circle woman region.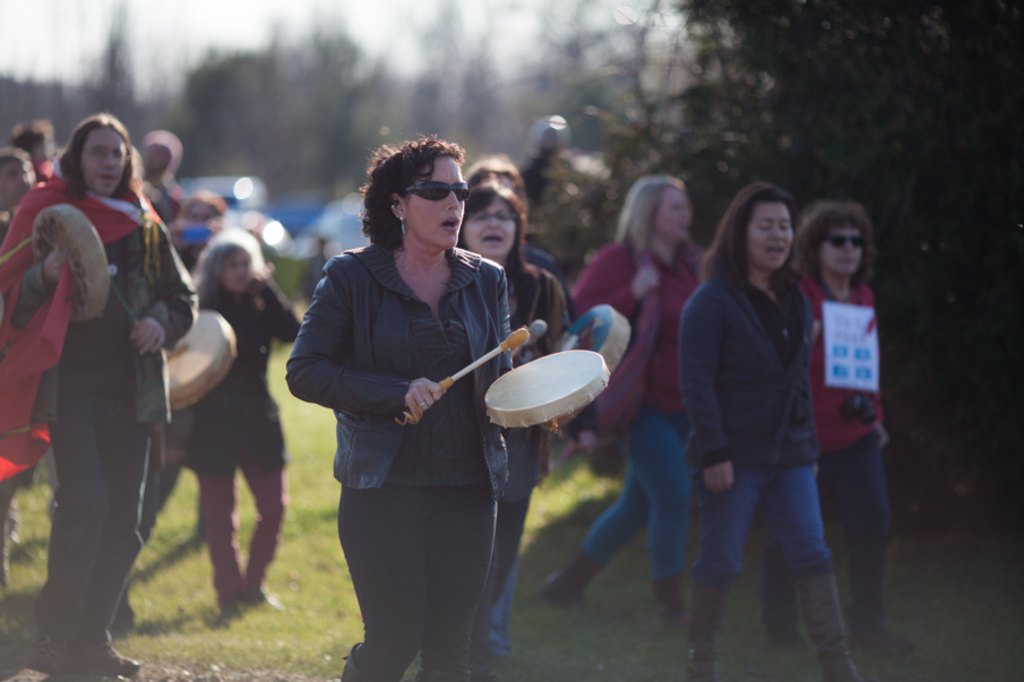
Region: crop(287, 133, 514, 681).
